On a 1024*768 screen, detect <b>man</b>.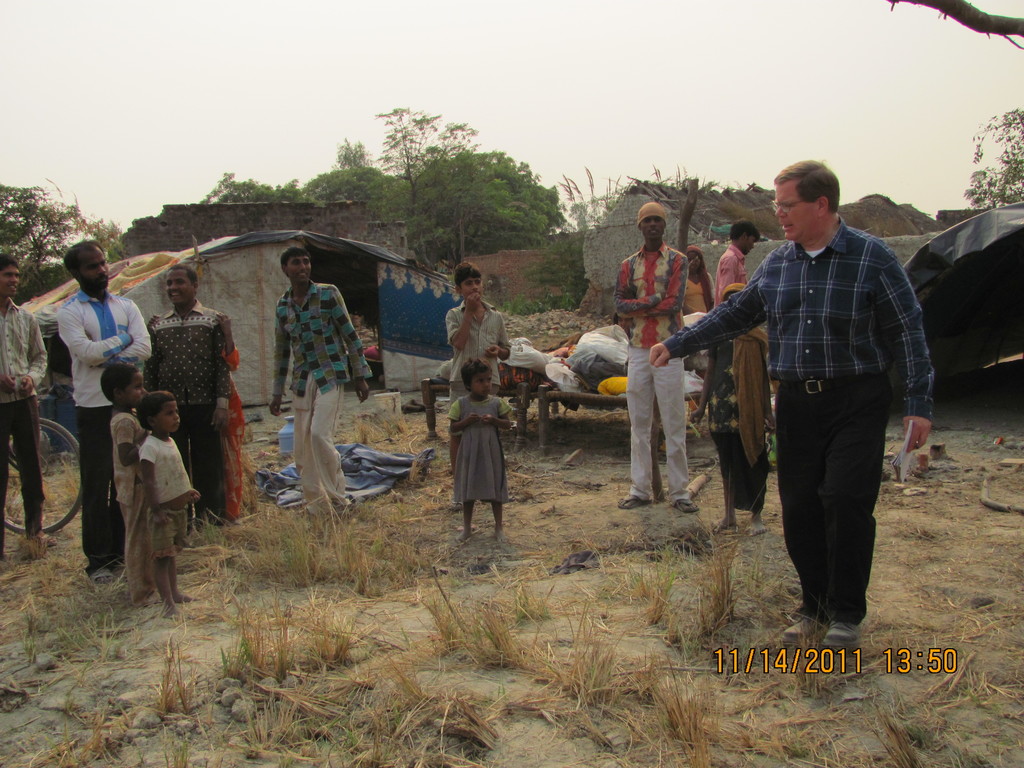
(147, 267, 237, 527).
